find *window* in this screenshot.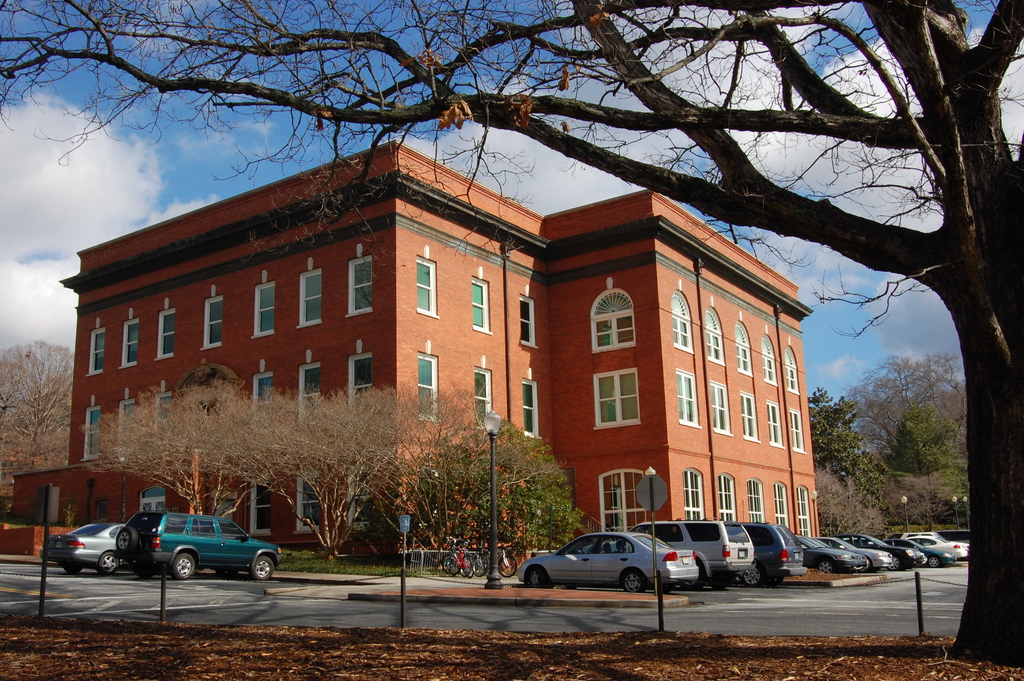
The bounding box for *window* is 595, 370, 637, 426.
